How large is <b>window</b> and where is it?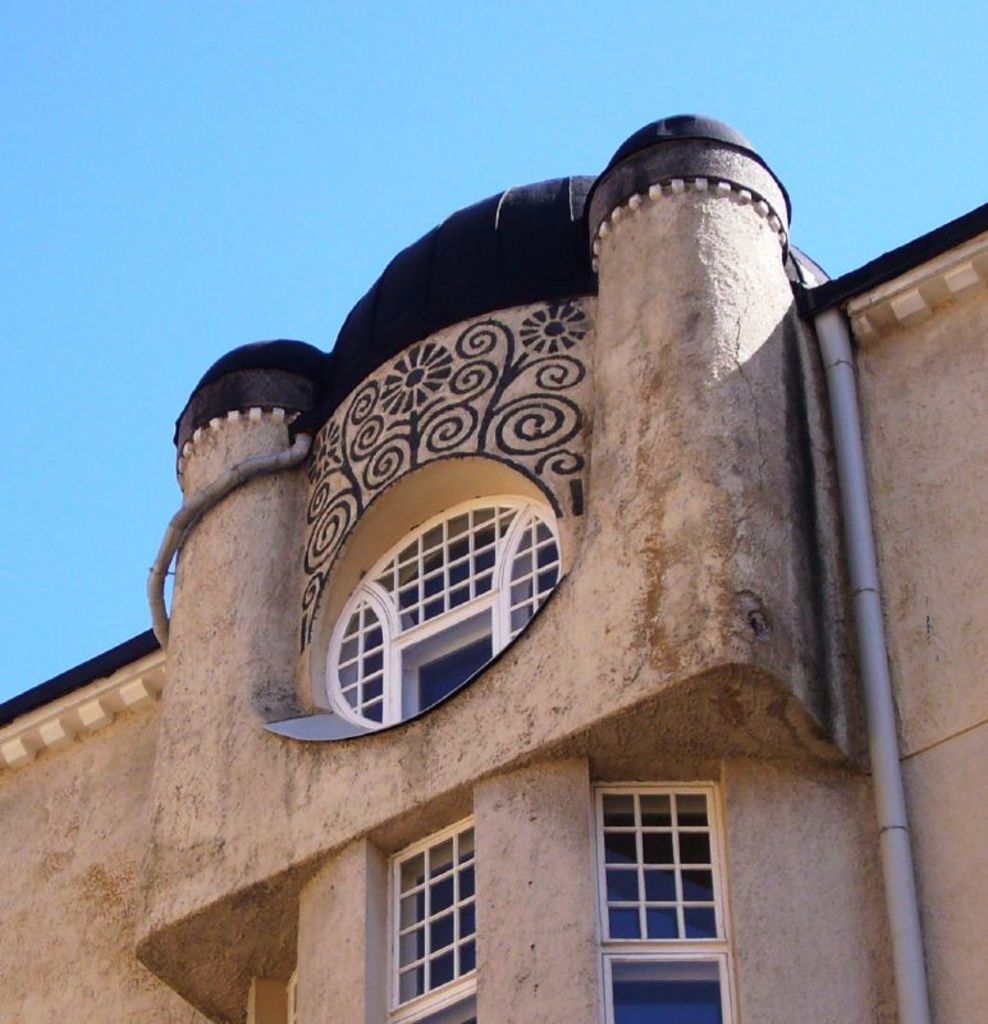
Bounding box: (x1=388, y1=812, x2=475, y2=1023).
